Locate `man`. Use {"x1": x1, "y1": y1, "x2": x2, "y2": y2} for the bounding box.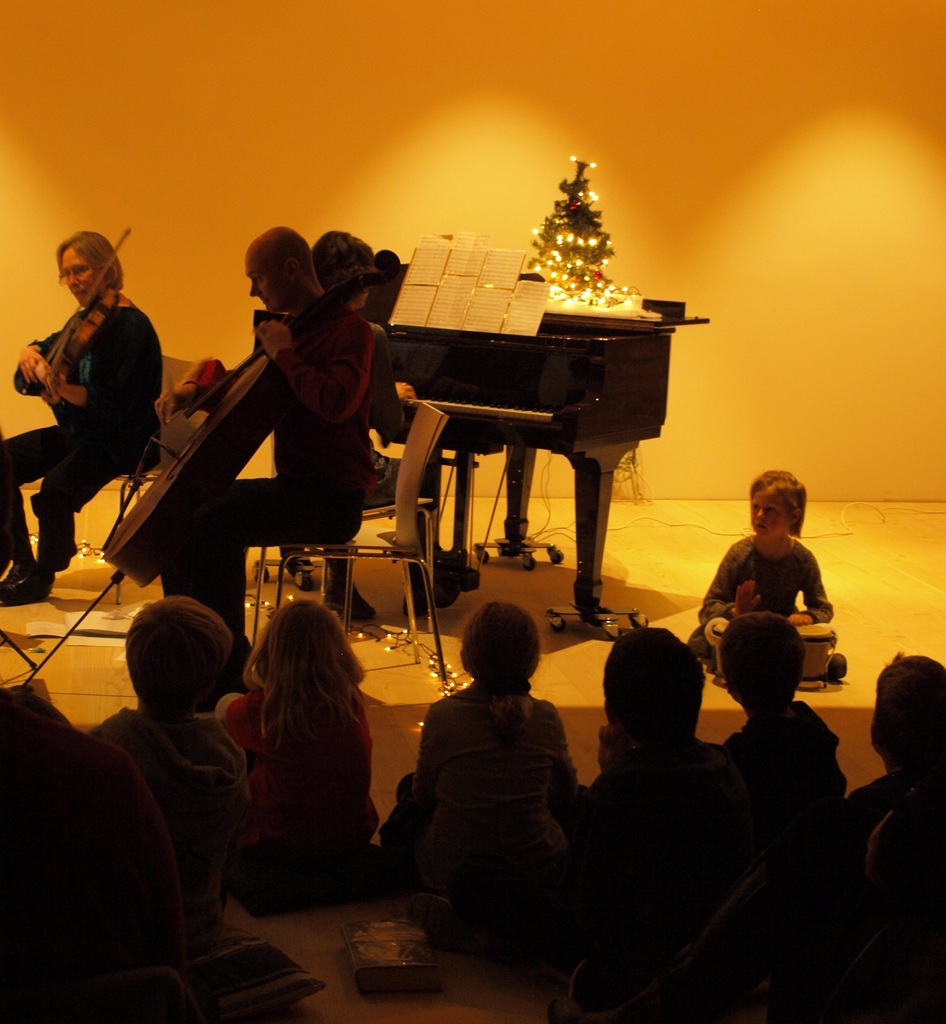
{"x1": 132, "y1": 220, "x2": 387, "y2": 662}.
